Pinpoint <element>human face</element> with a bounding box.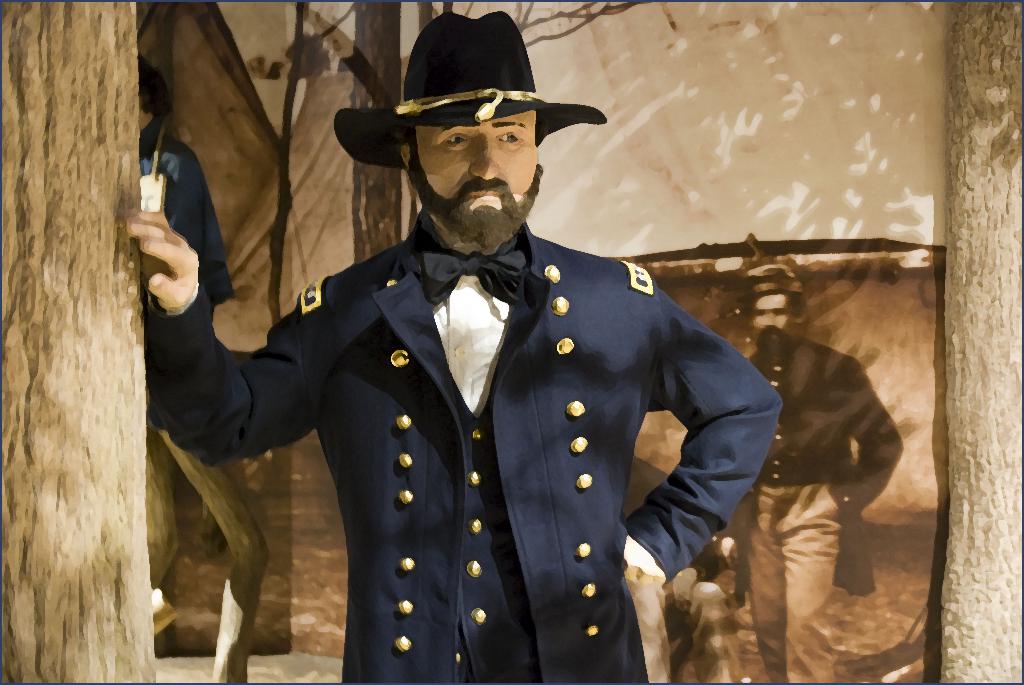
<box>753,294,796,341</box>.
